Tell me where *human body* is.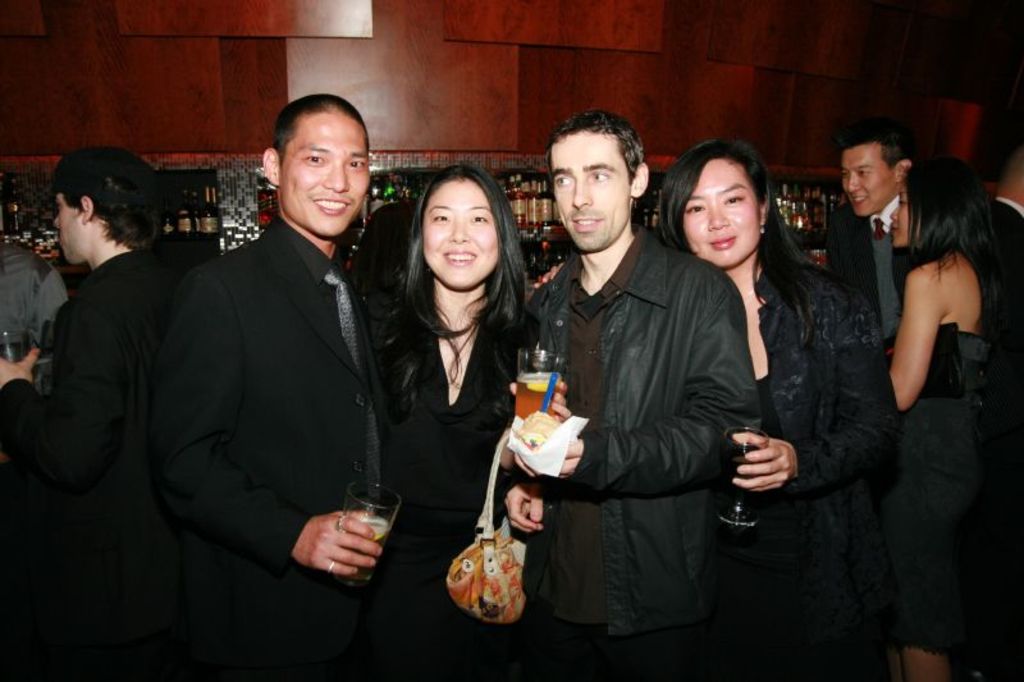
*human body* is at l=735, t=253, r=900, b=681.
